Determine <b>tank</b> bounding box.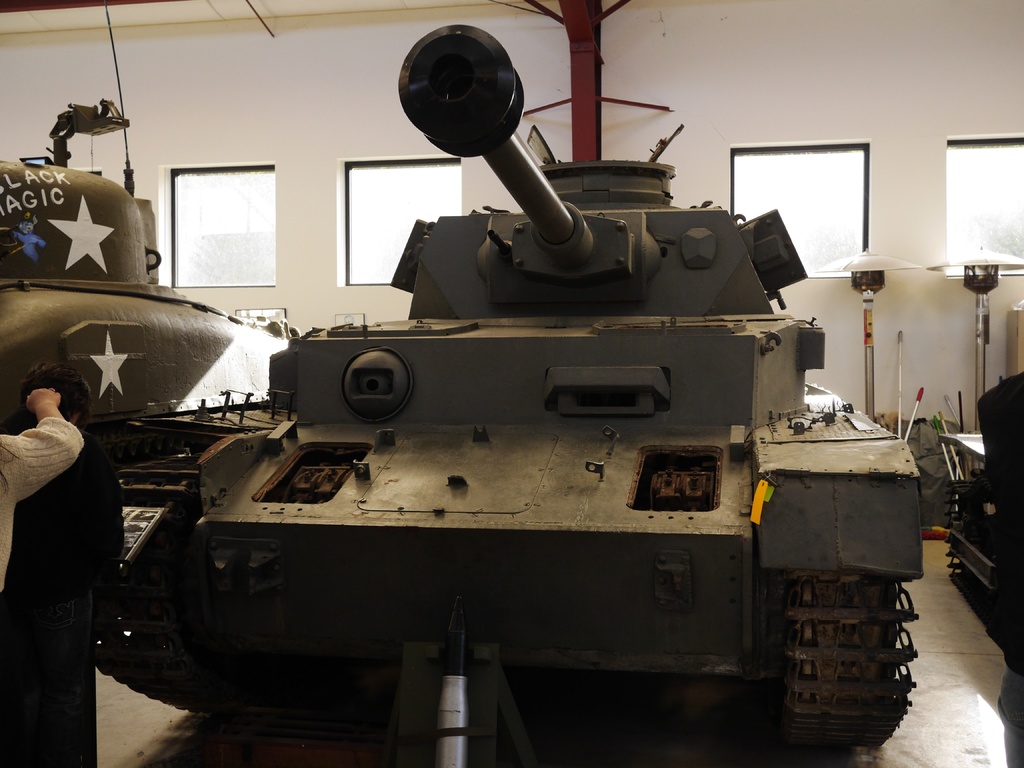
Determined: [x1=84, y1=22, x2=925, y2=758].
